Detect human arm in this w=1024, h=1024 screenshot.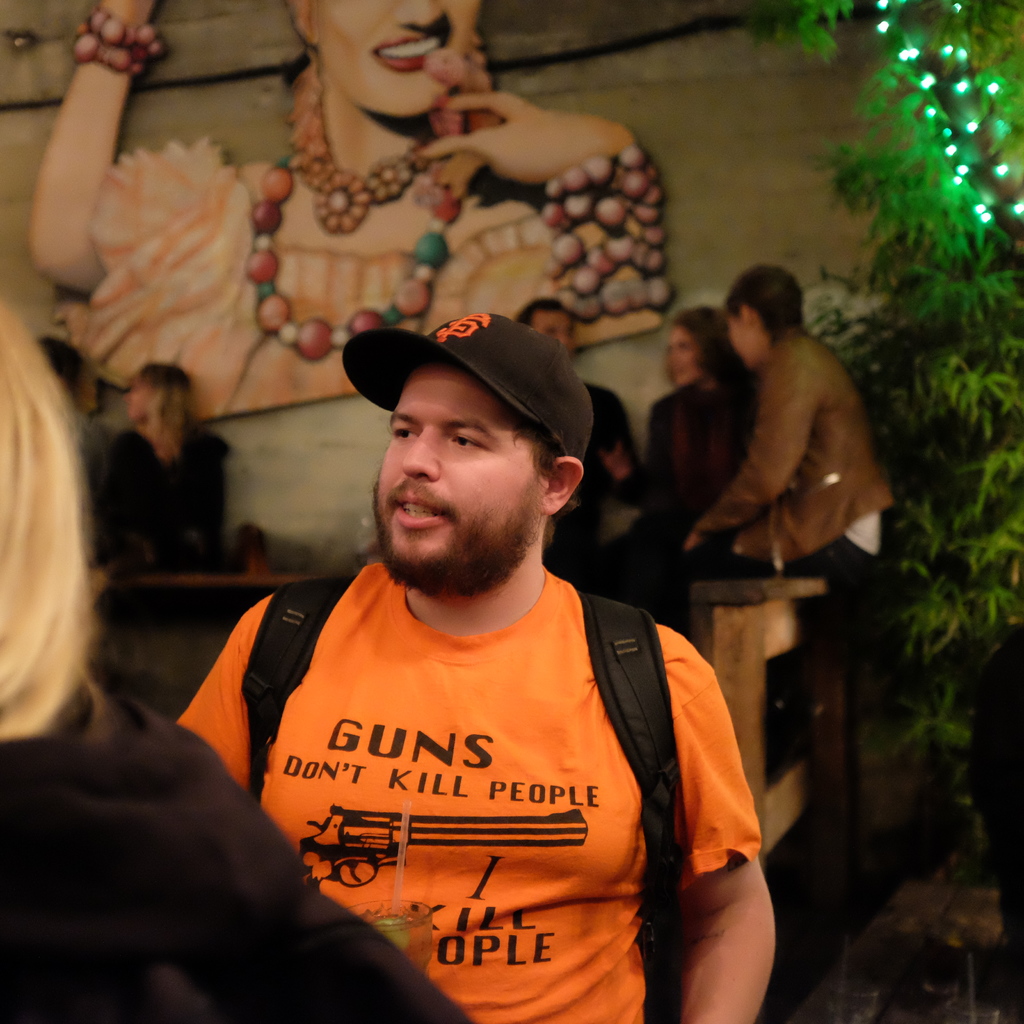
Detection: Rect(603, 404, 648, 524).
